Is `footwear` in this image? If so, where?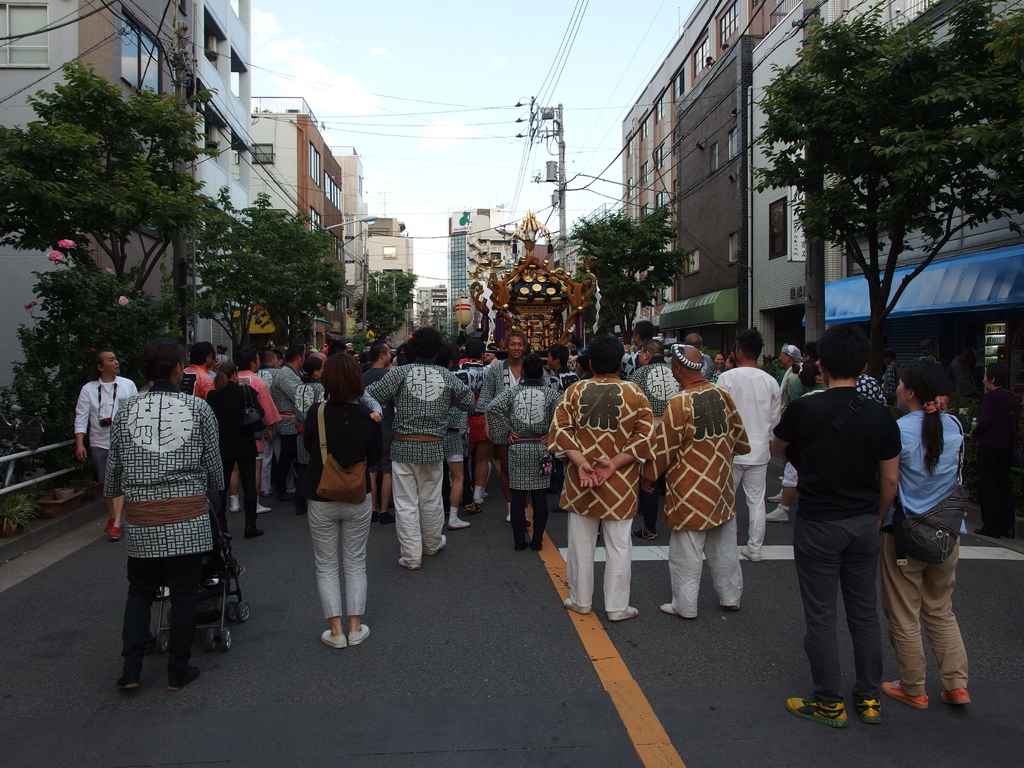
Yes, at detection(382, 512, 396, 524).
